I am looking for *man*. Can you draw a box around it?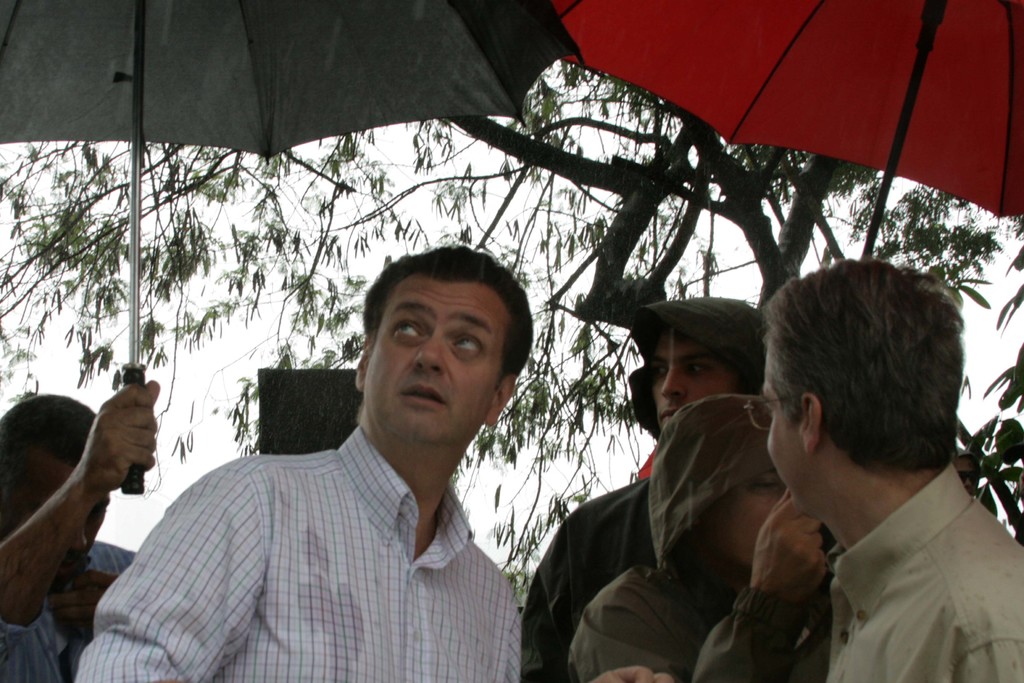
Sure, the bounding box is BBox(762, 260, 1023, 682).
